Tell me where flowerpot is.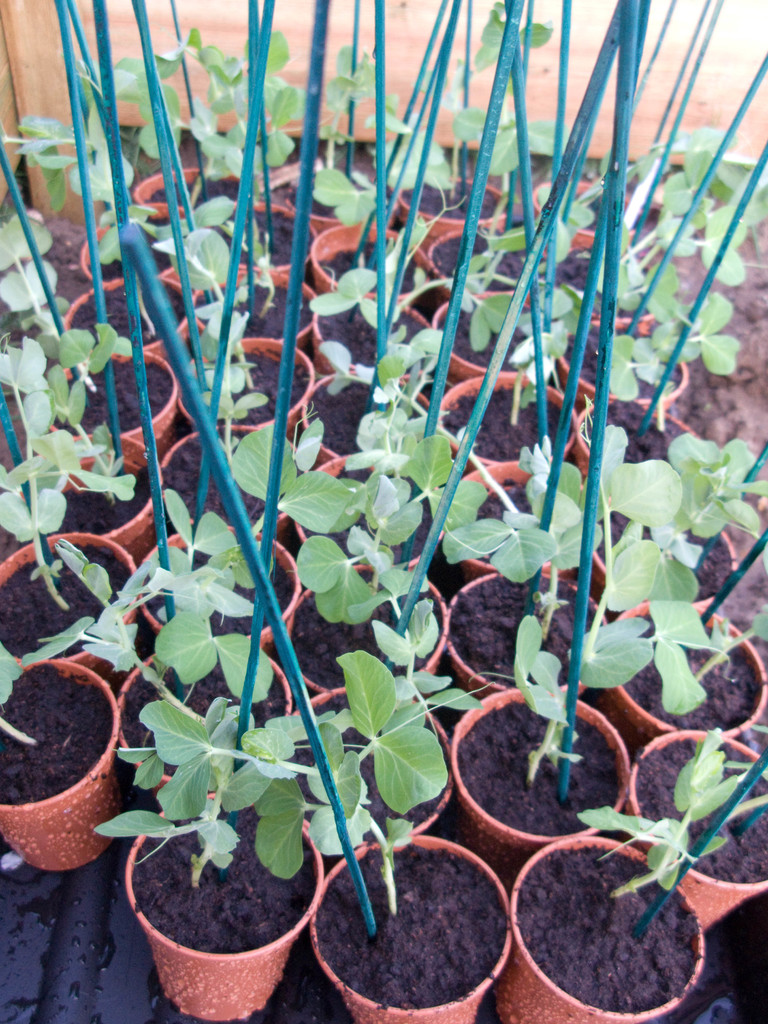
flowerpot is at Rect(119, 641, 300, 802).
